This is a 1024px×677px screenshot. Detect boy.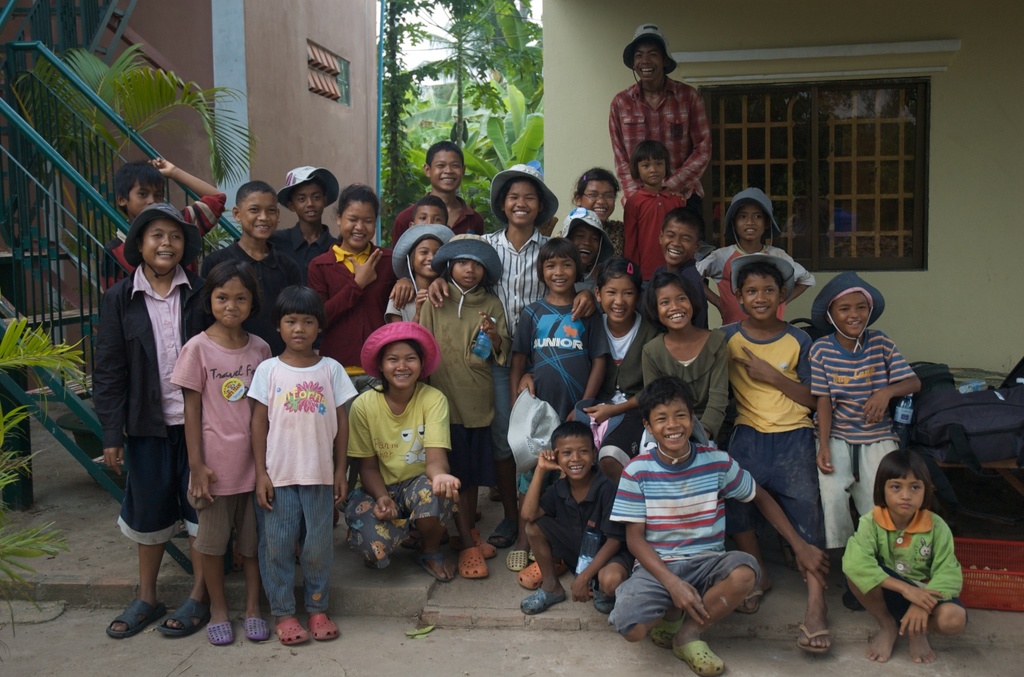
(411,192,451,228).
